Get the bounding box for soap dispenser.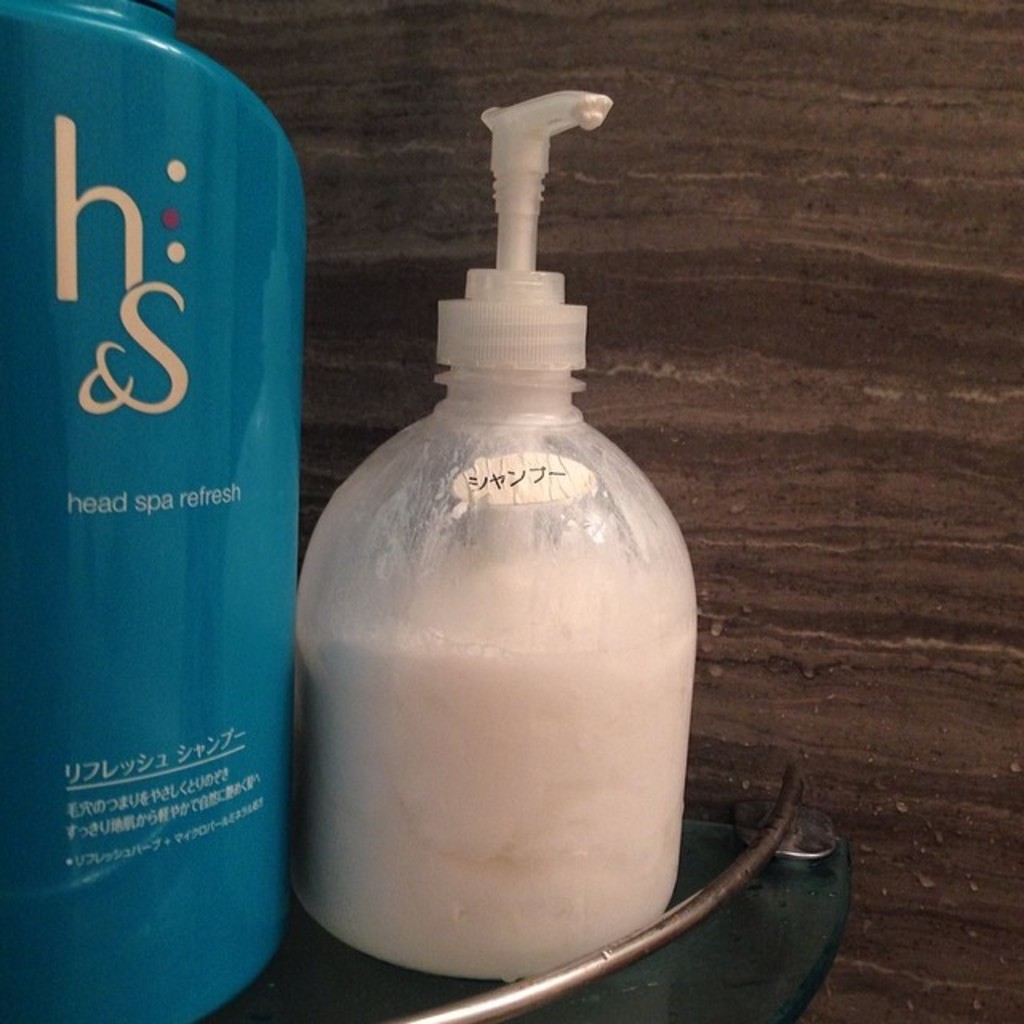
293 91 696 979.
